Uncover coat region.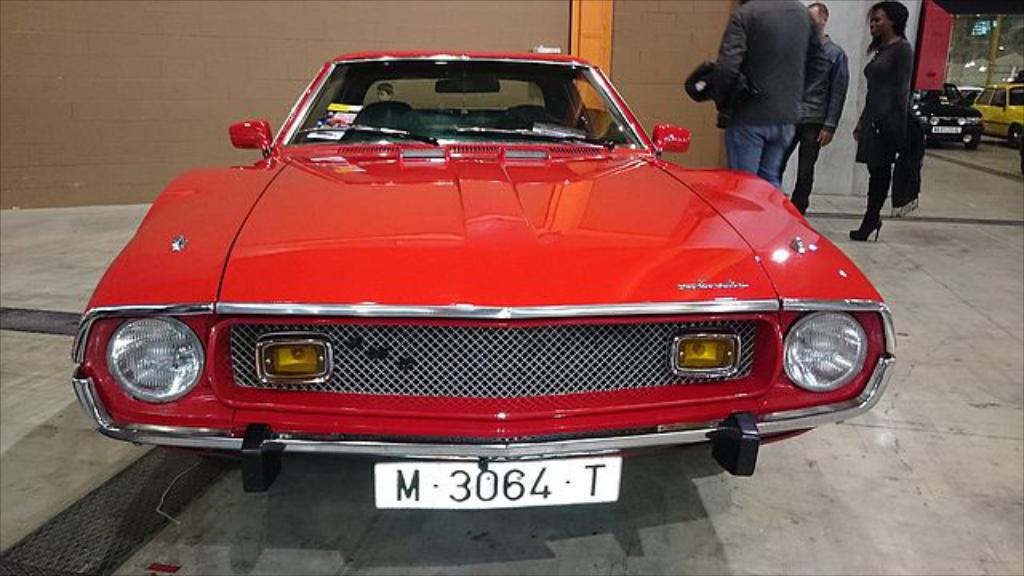
Uncovered: (714,0,821,133).
